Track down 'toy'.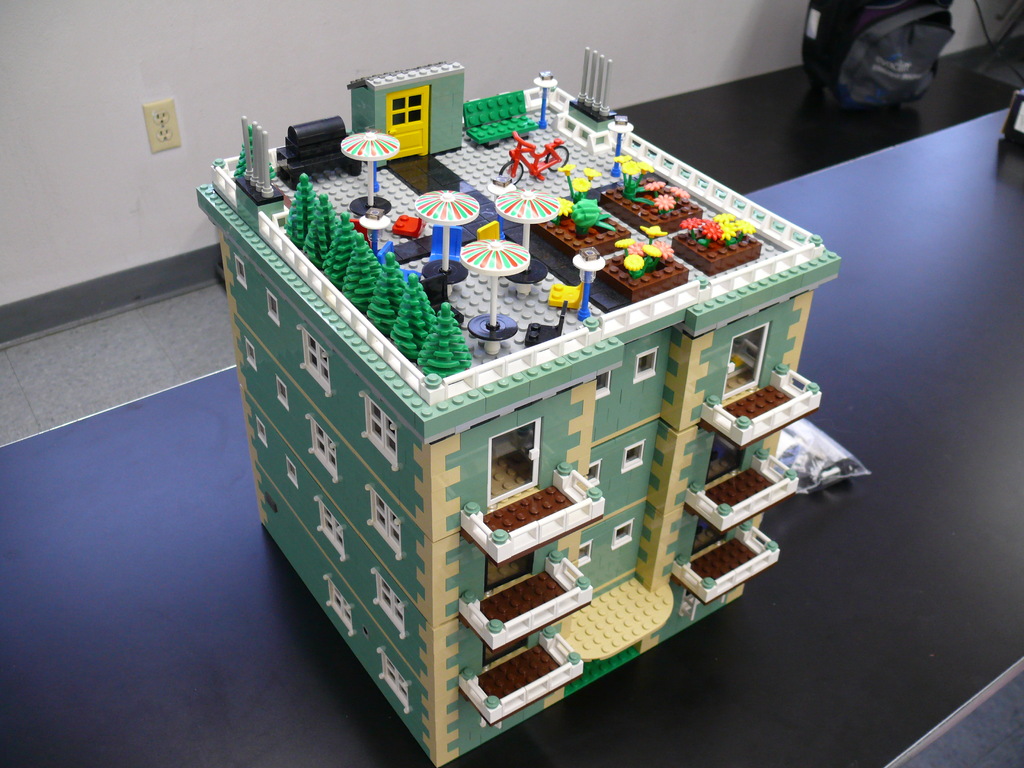
Tracked to locate(545, 279, 585, 311).
